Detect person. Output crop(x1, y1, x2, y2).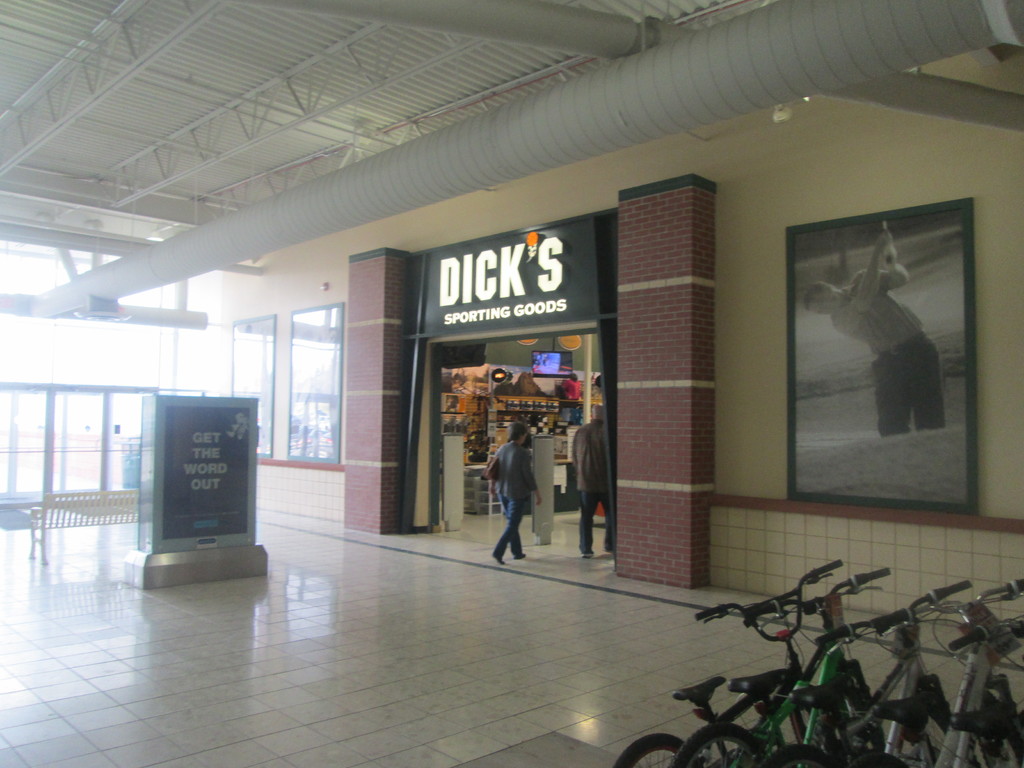
crop(568, 412, 614, 556).
